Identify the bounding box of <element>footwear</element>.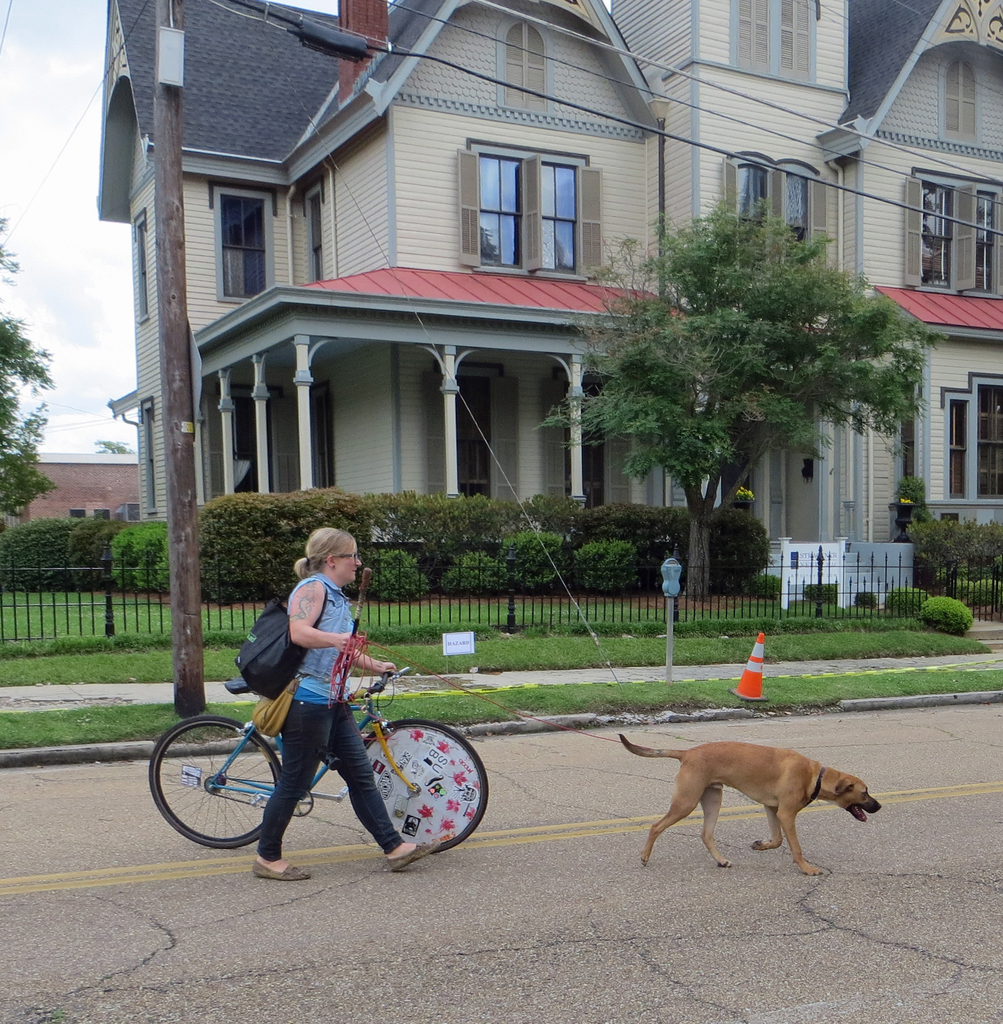
[391,834,435,870].
